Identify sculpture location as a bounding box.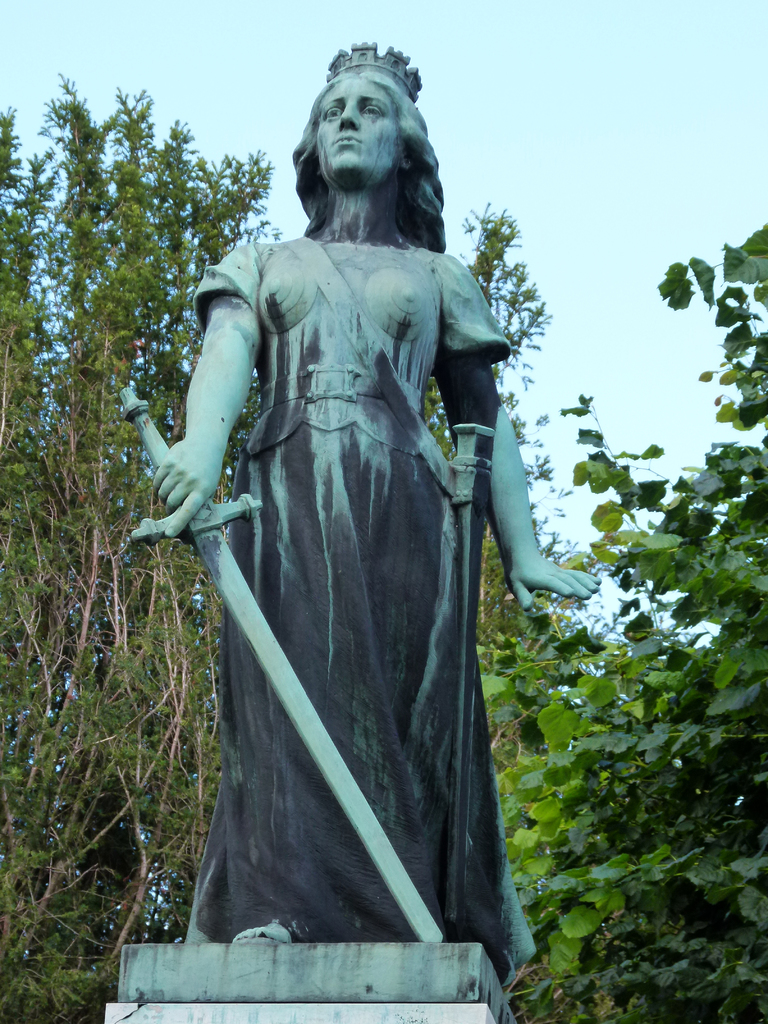
bbox=[120, 36, 610, 986].
